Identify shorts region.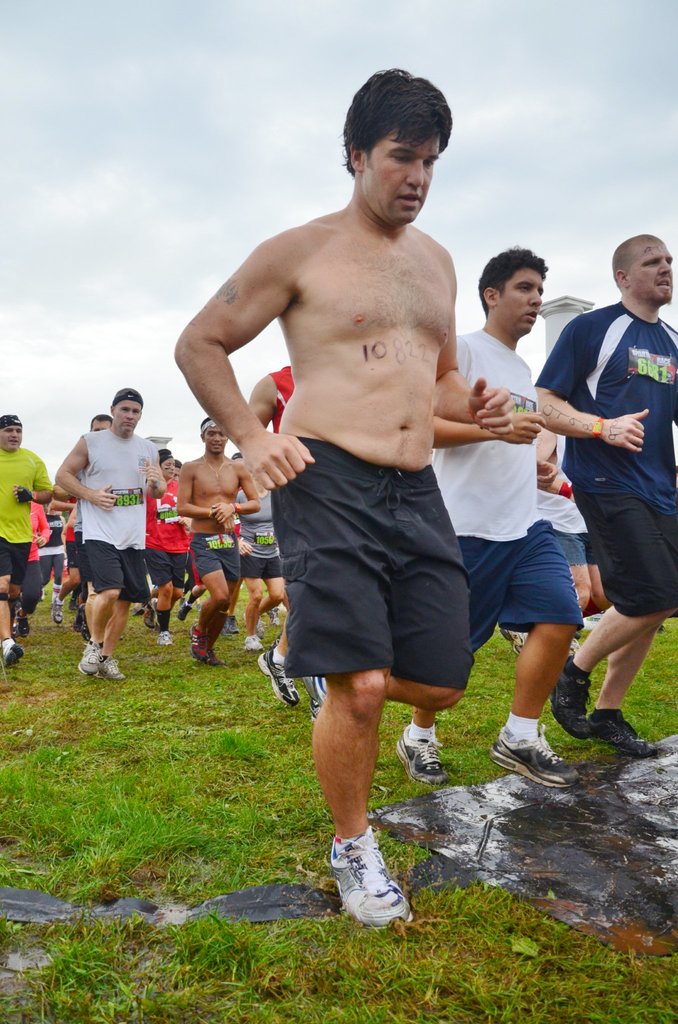
Region: bbox(0, 540, 32, 585).
